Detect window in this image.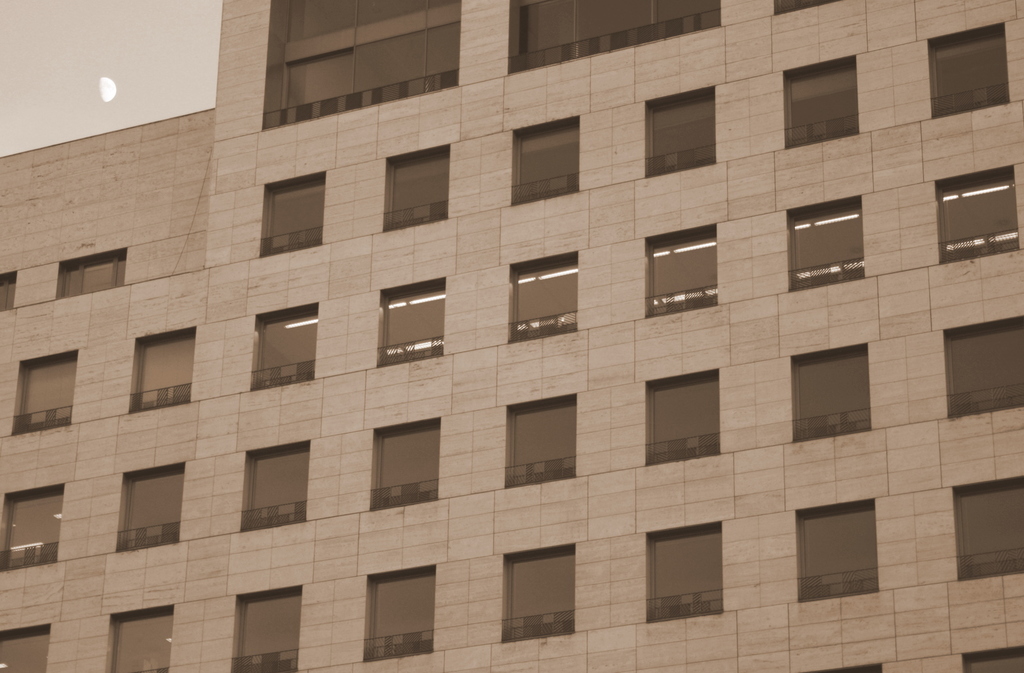
Detection: 378:278:447:370.
